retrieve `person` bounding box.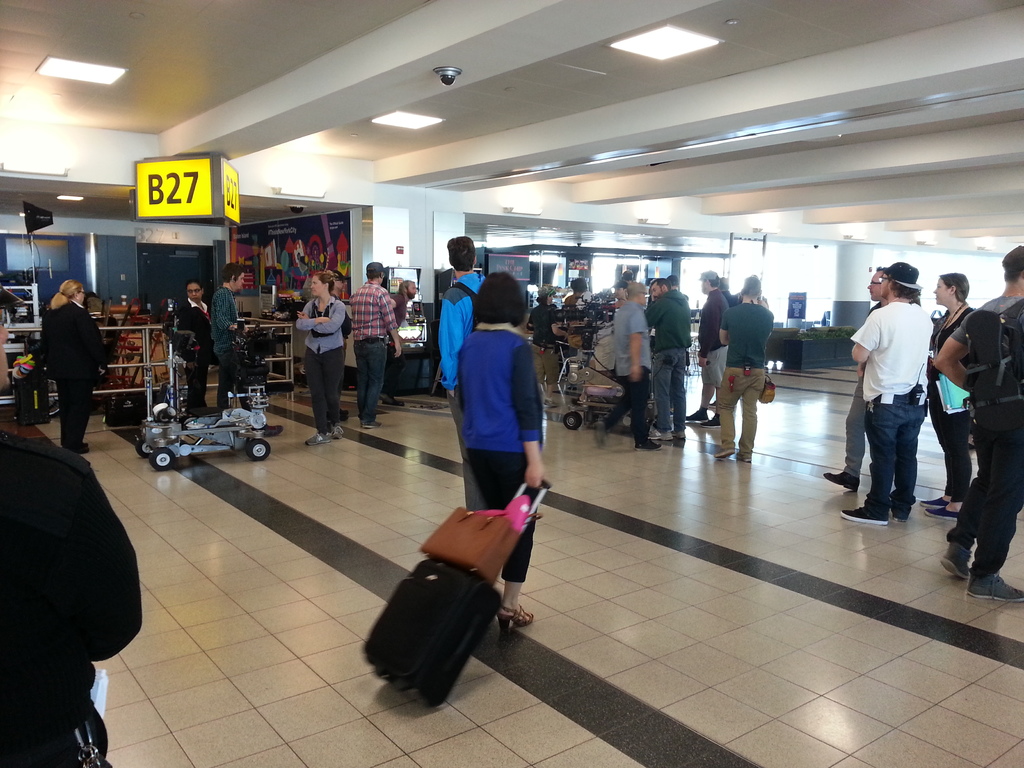
Bounding box: bbox(280, 266, 342, 447).
